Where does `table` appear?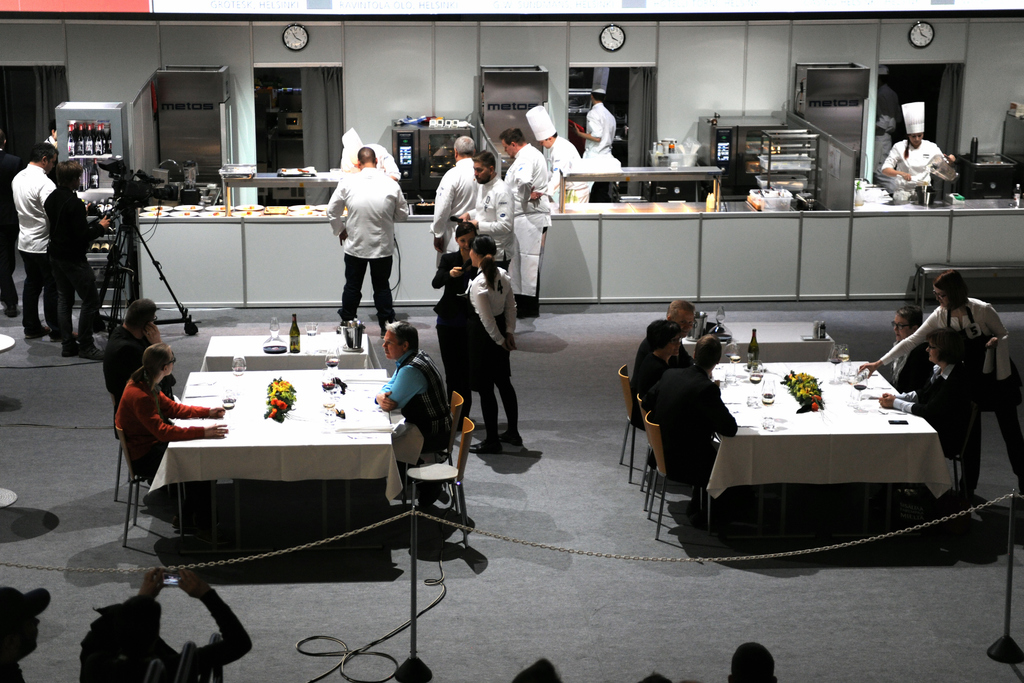
Appears at <region>706, 349, 965, 514</region>.
